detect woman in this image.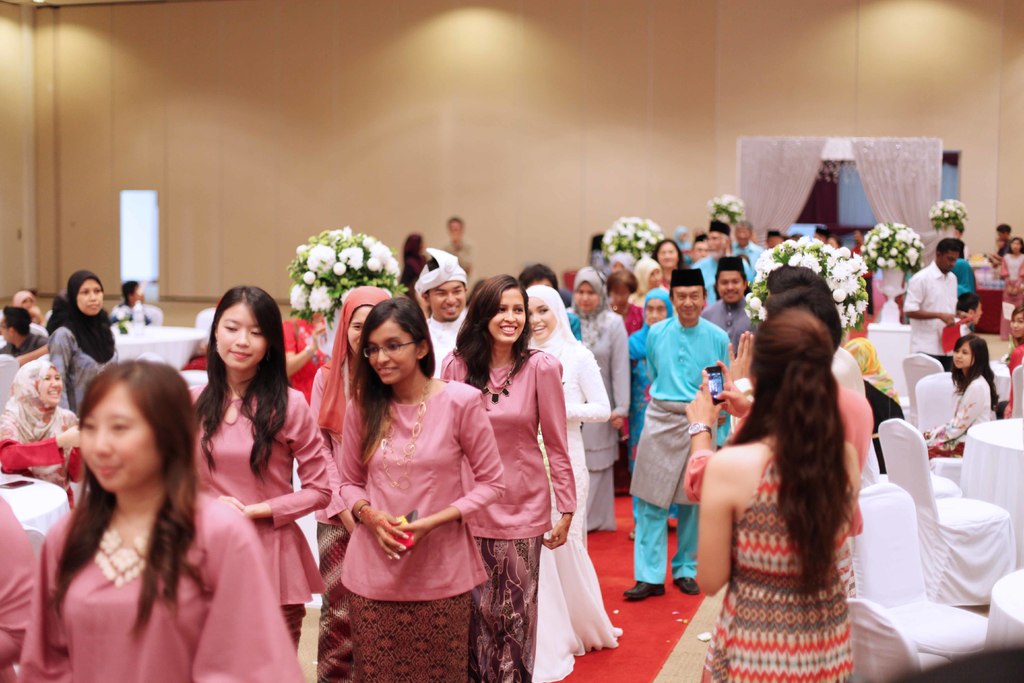
Detection: select_region(10, 358, 309, 682).
